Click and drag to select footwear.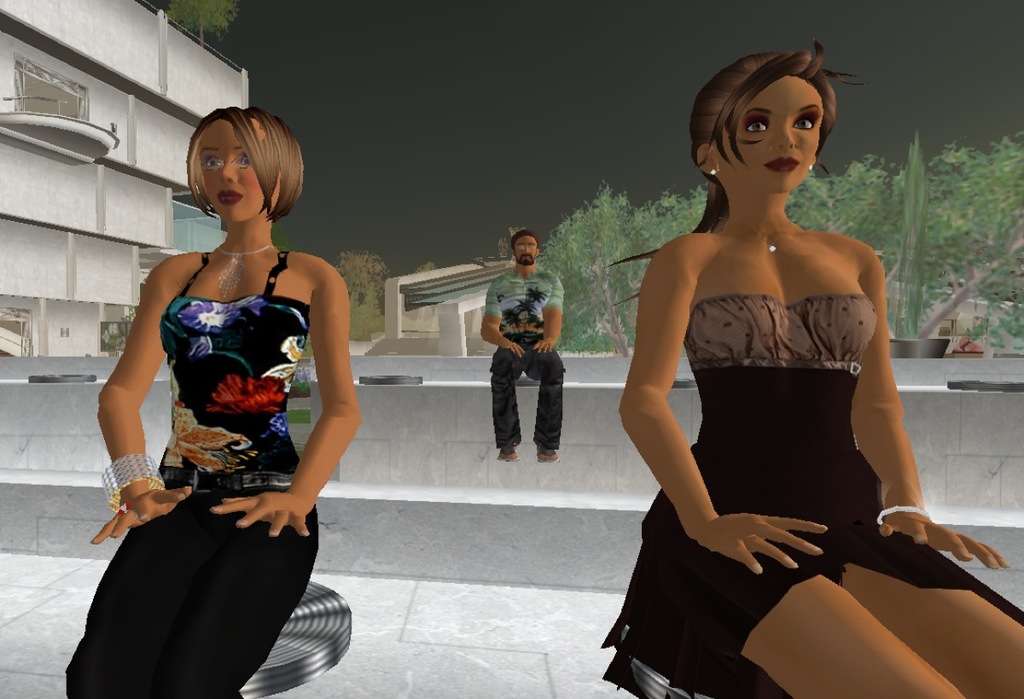
Selection: (538, 440, 559, 462).
